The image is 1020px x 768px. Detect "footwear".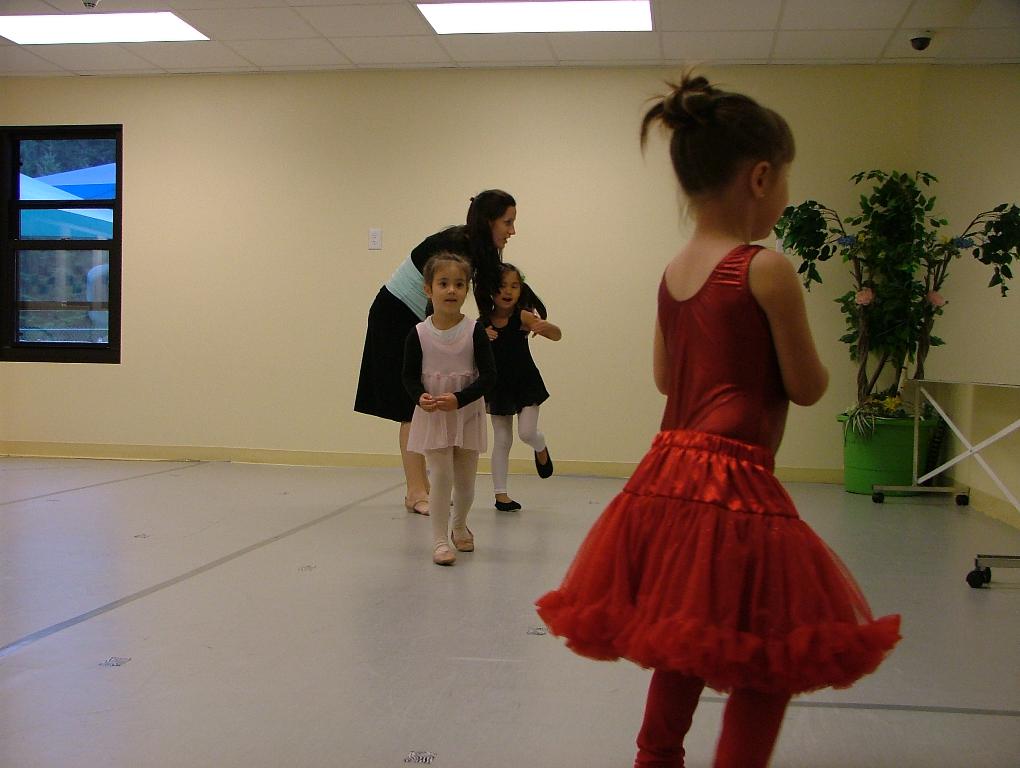
Detection: (x1=404, y1=496, x2=428, y2=515).
